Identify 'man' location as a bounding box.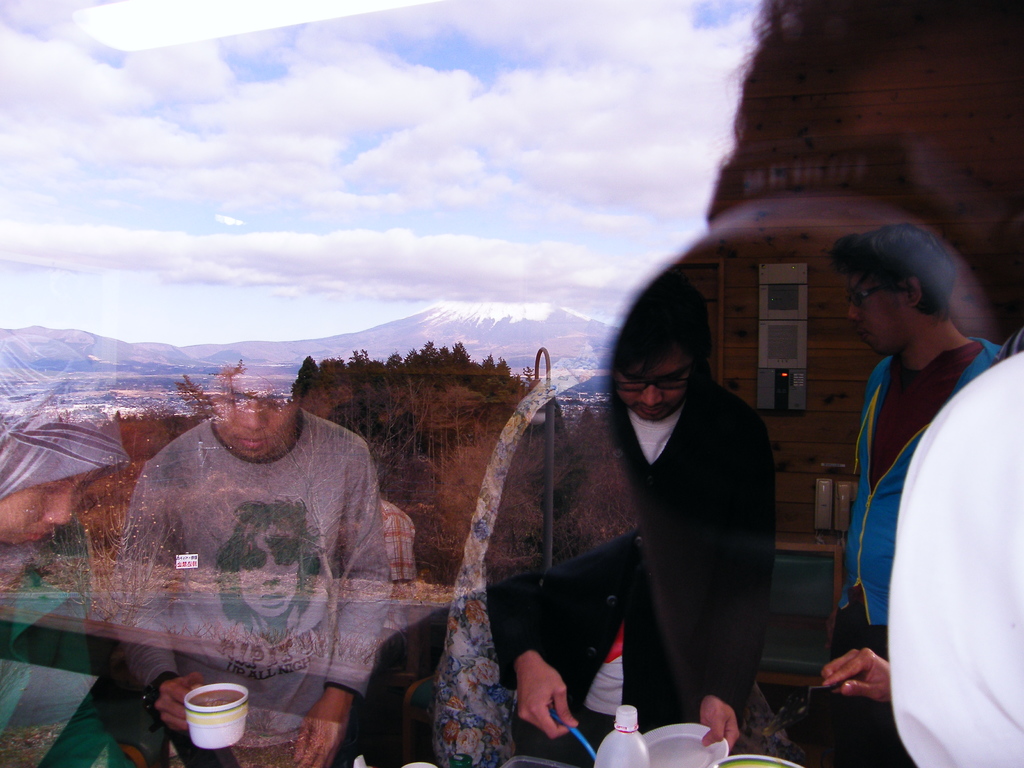
103, 331, 388, 766.
